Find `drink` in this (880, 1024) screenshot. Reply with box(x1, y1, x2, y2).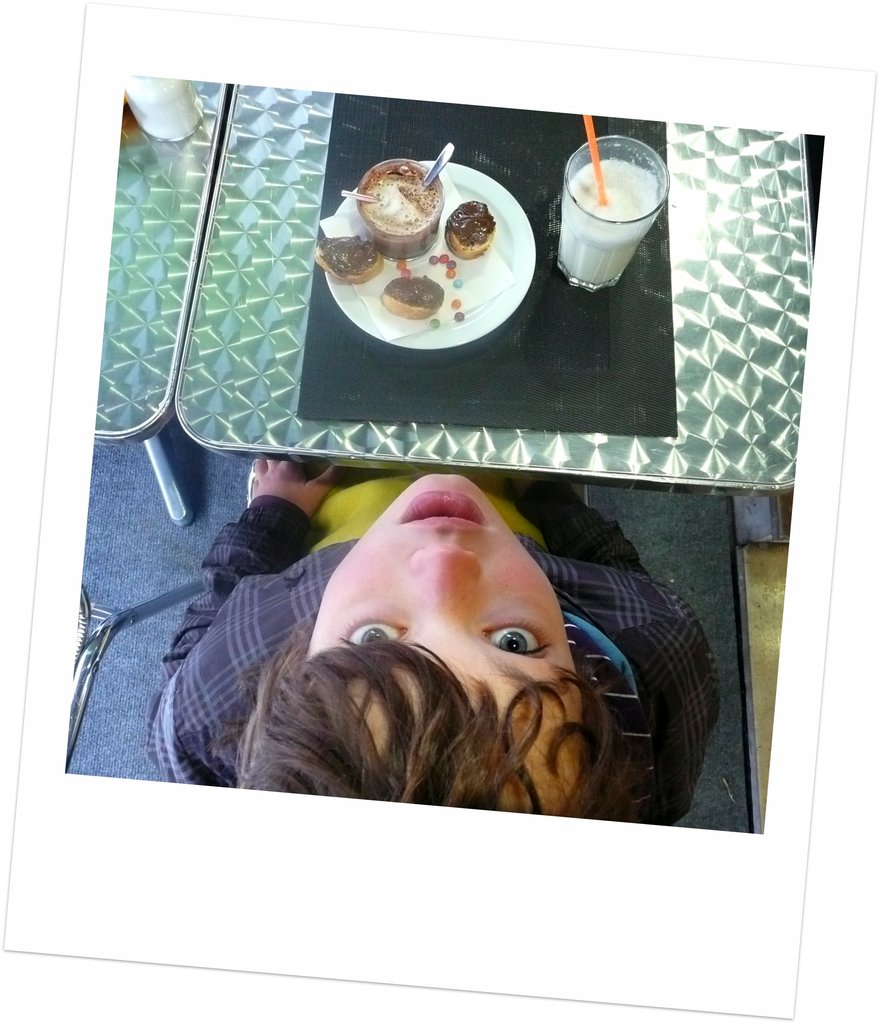
box(553, 161, 656, 294).
